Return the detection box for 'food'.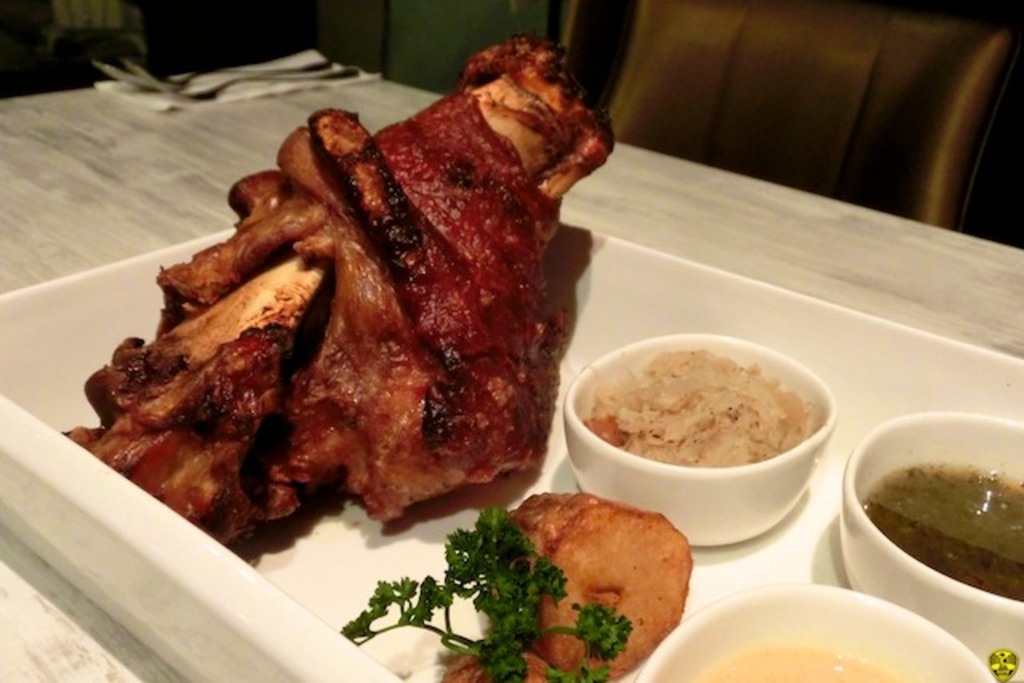
bbox=(334, 494, 694, 681).
